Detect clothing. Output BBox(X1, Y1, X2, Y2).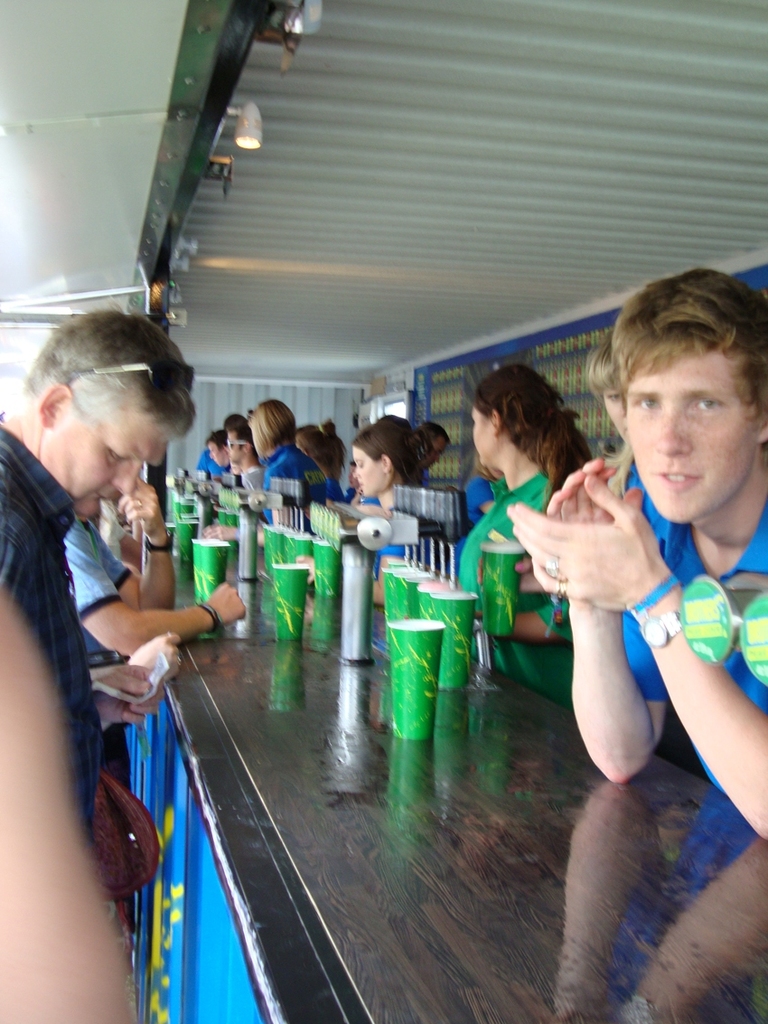
BBox(263, 441, 324, 533).
